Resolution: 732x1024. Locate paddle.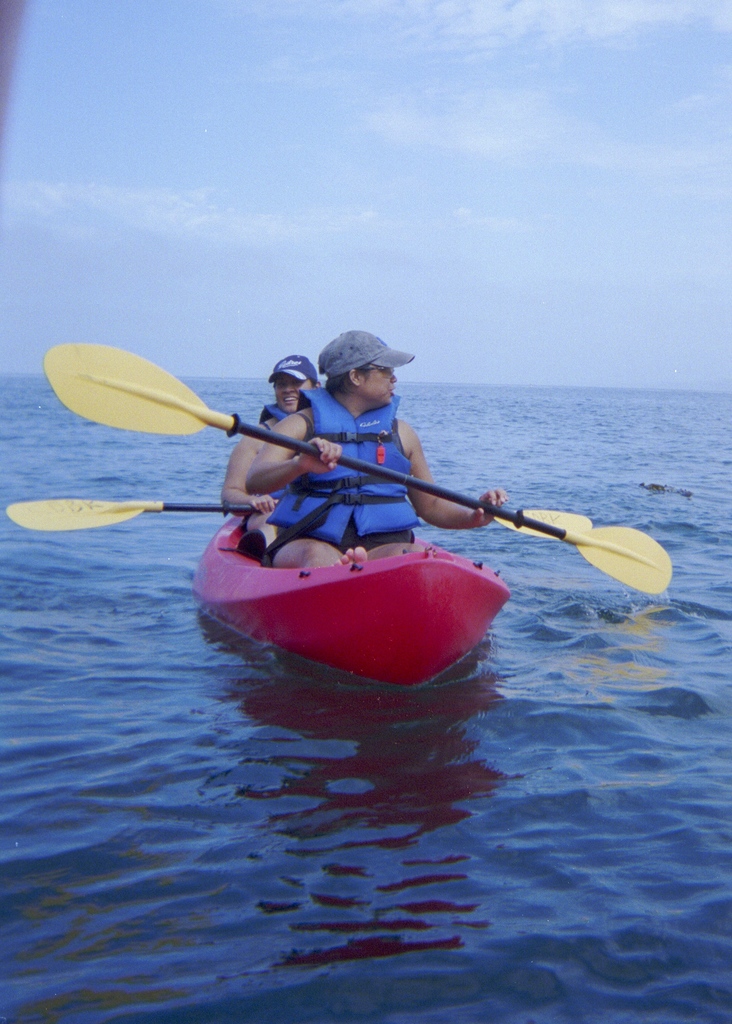
bbox=[1, 488, 624, 548].
